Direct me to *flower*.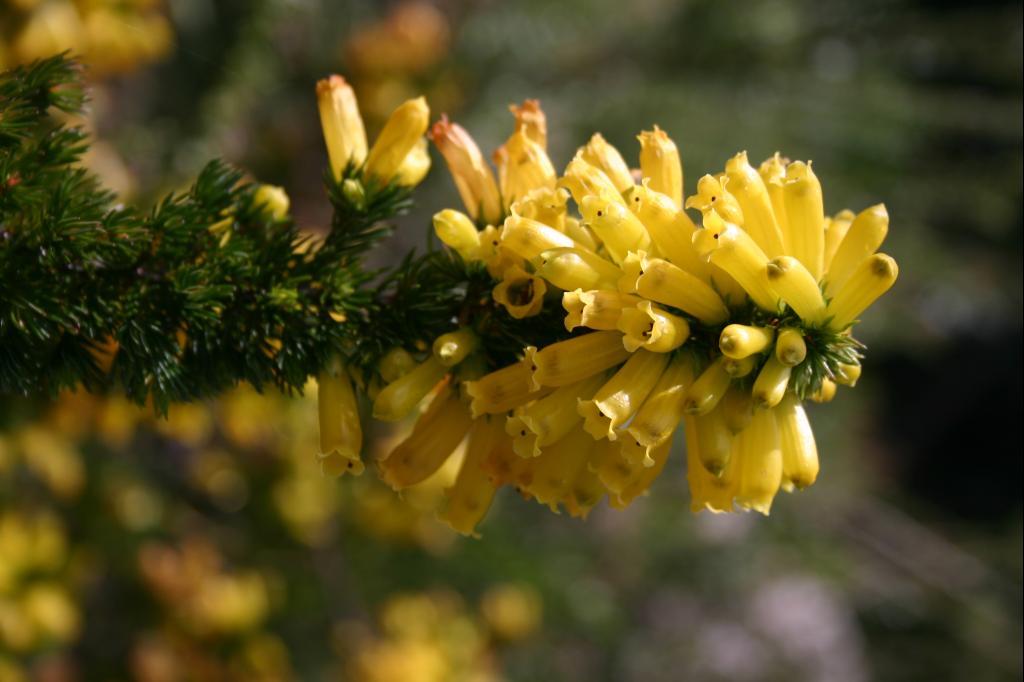
Direction: pyautogui.locateOnScreen(248, 190, 291, 227).
